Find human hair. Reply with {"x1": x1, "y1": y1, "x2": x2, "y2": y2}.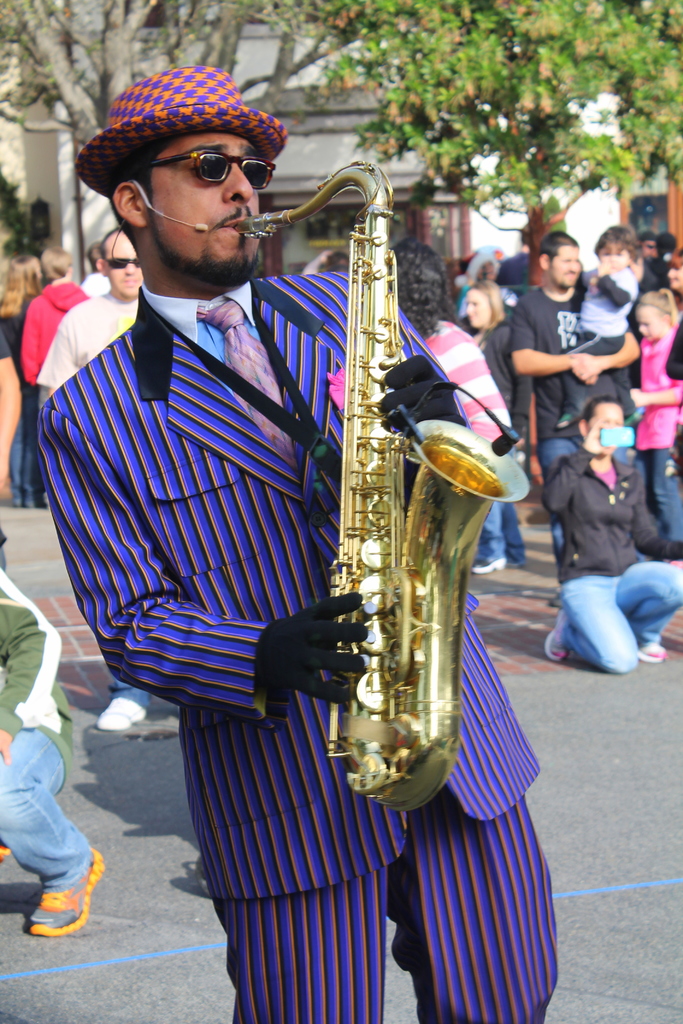
{"x1": 40, "y1": 248, "x2": 70, "y2": 285}.
